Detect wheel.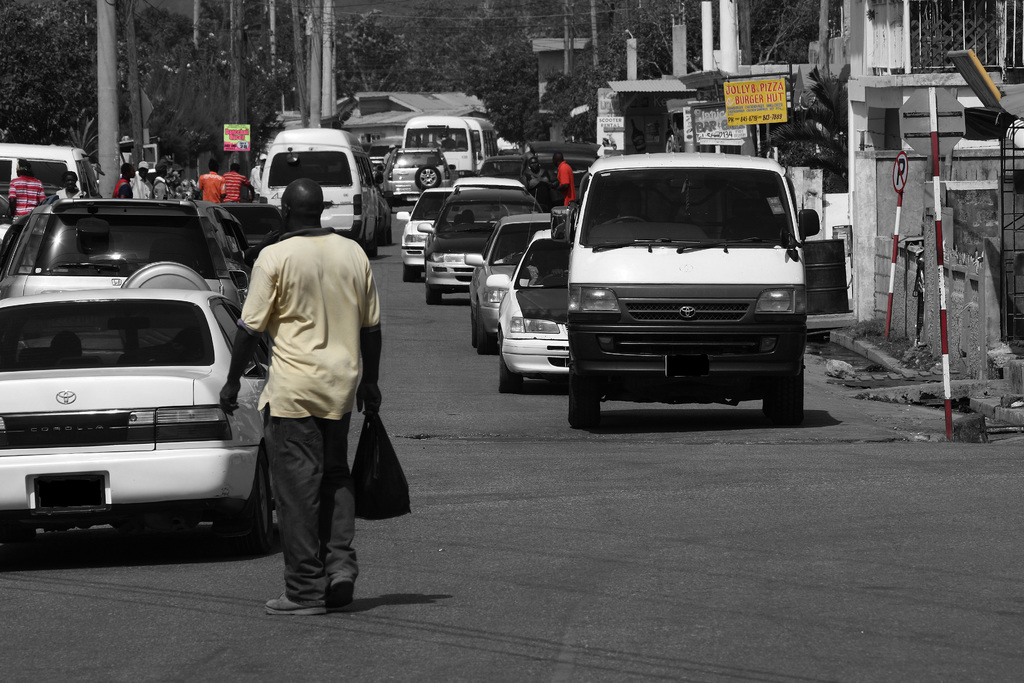
Detected at [x1=413, y1=163, x2=442, y2=191].
